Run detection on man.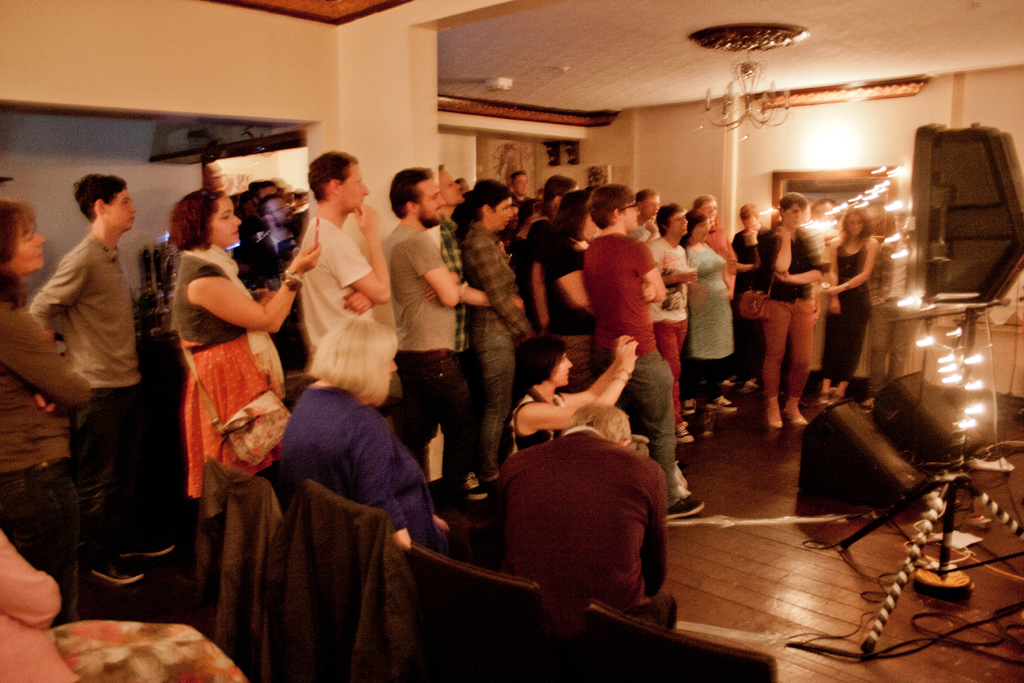
Result: <bbox>486, 401, 676, 631</bbox>.
